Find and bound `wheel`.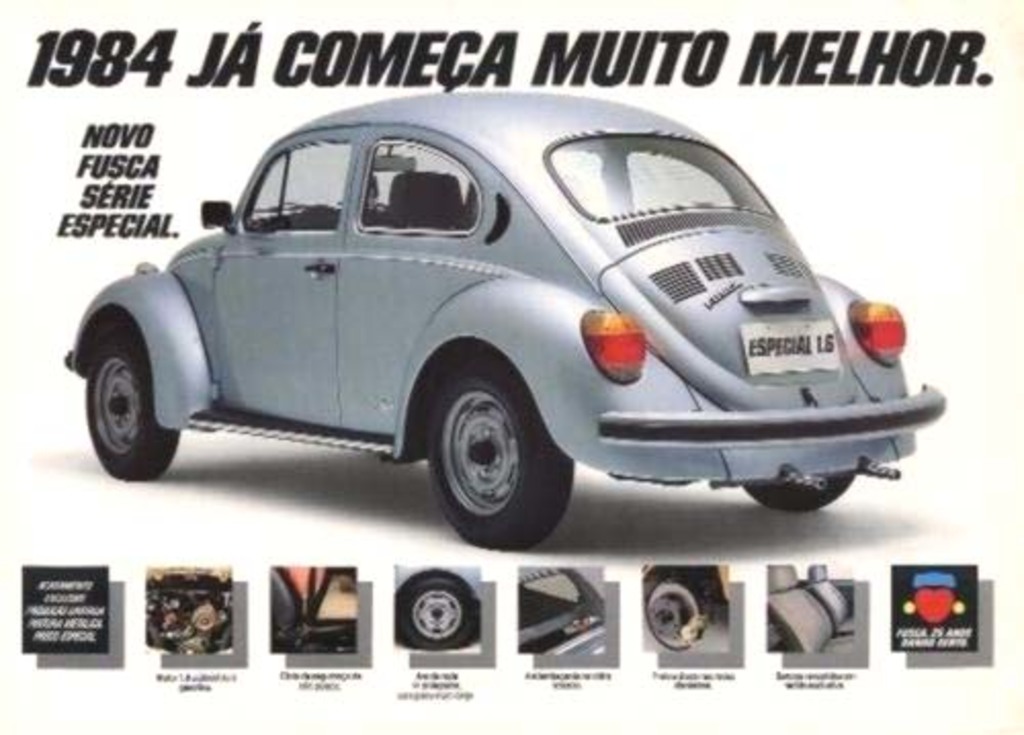
Bound: pyautogui.locateOnScreen(88, 336, 182, 485).
